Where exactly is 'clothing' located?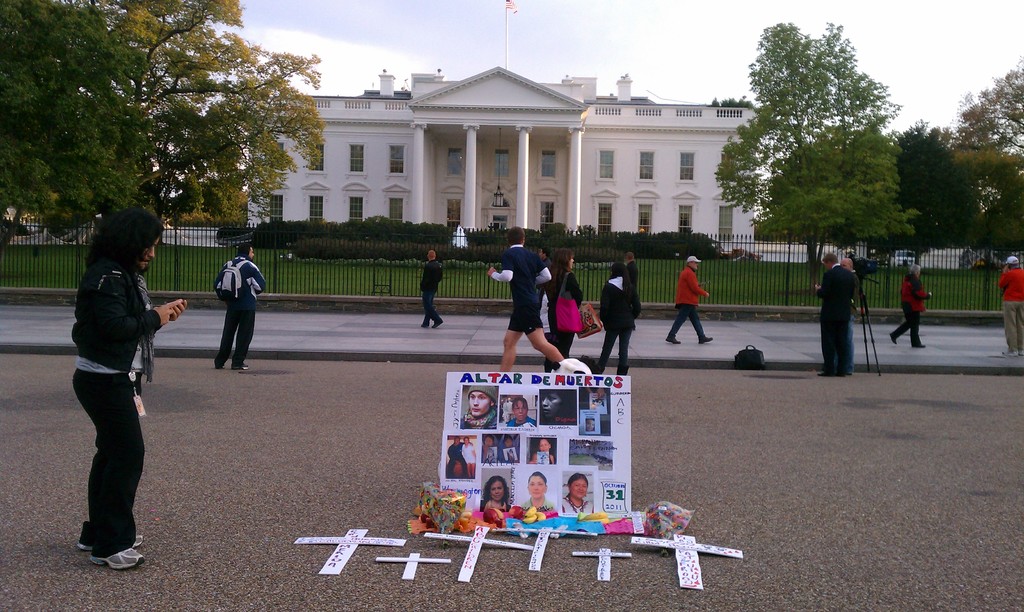
Its bounding box is rect(847, 268, 861, 373).
